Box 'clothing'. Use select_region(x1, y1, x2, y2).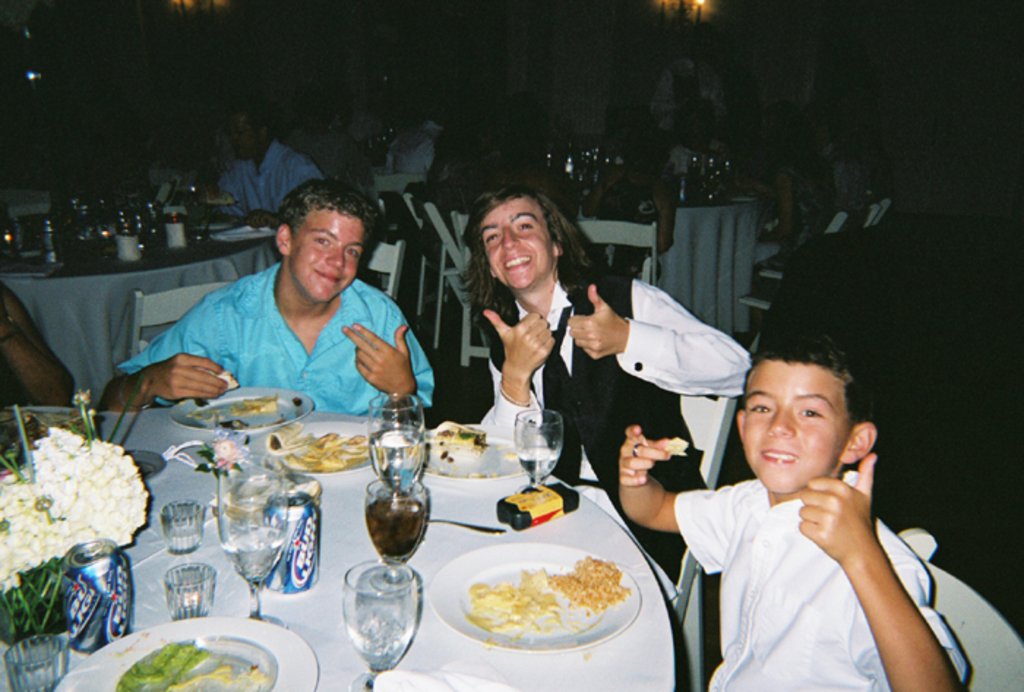
select_region(487, 266, 752, 590).
